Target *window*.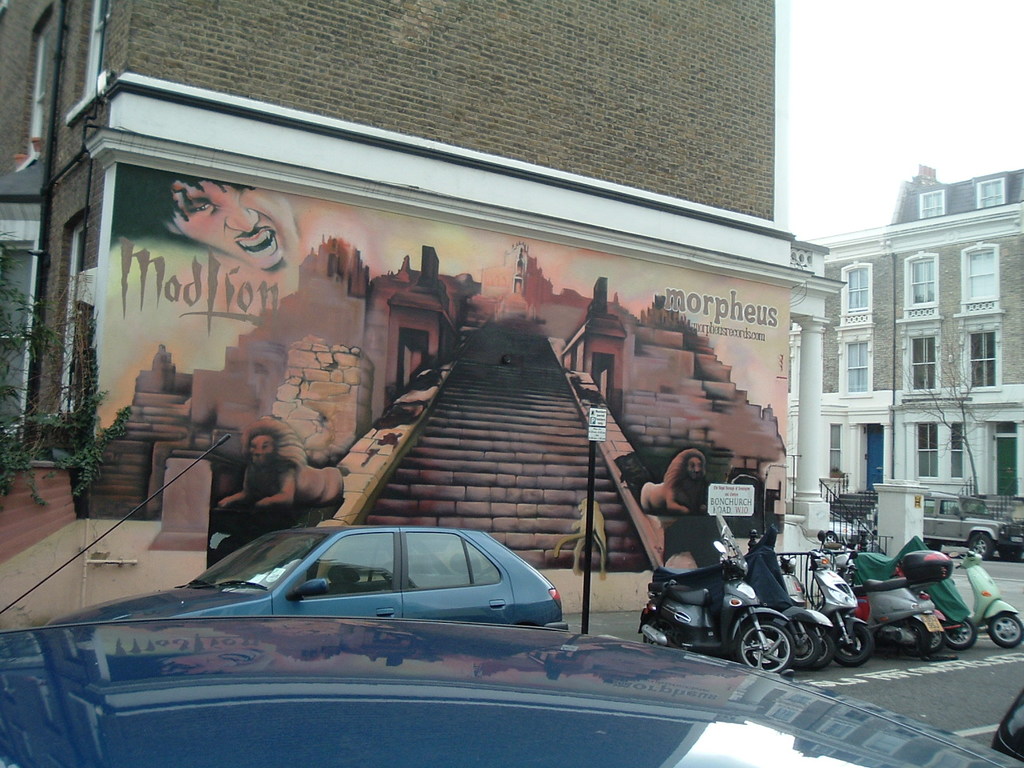
Target region: 846:337:870:393.
